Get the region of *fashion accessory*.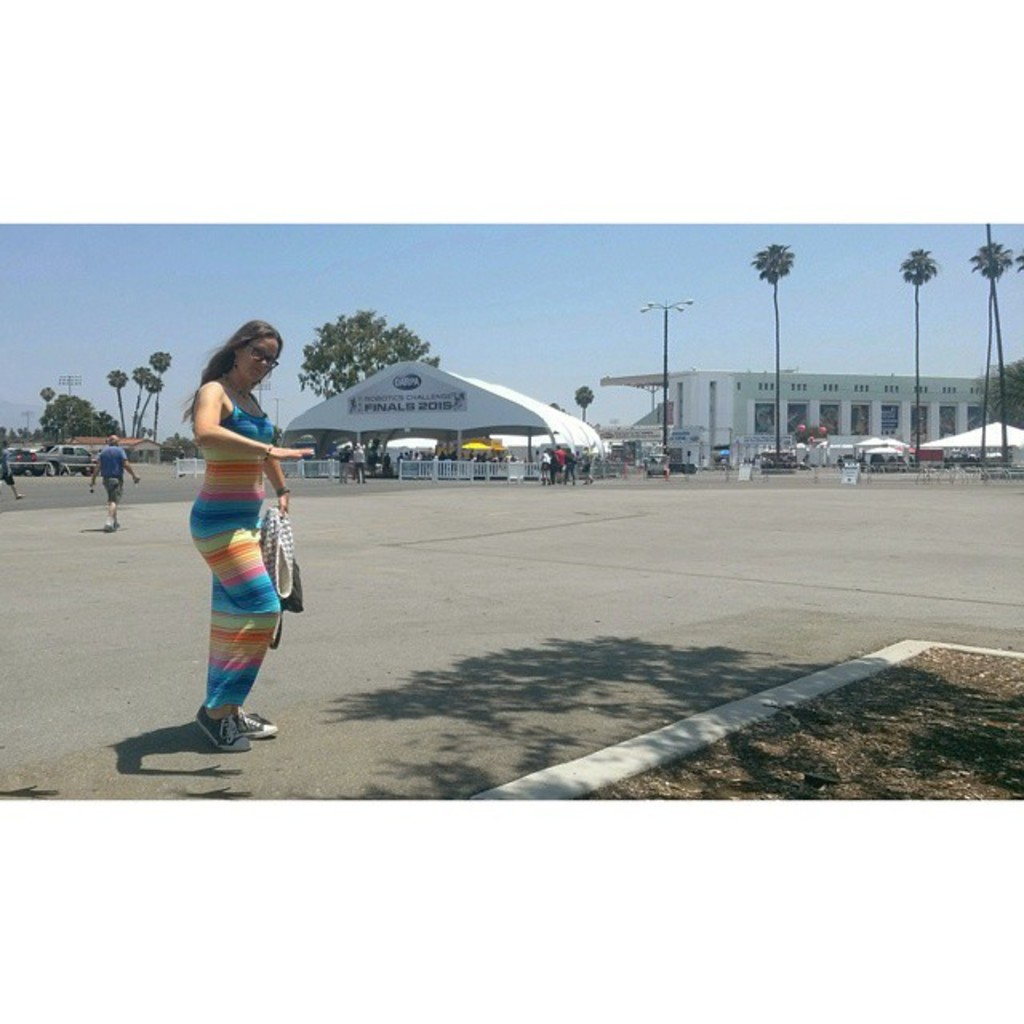
{"left": 237, "top": 710, "right": 280, "bottom": 746}.
